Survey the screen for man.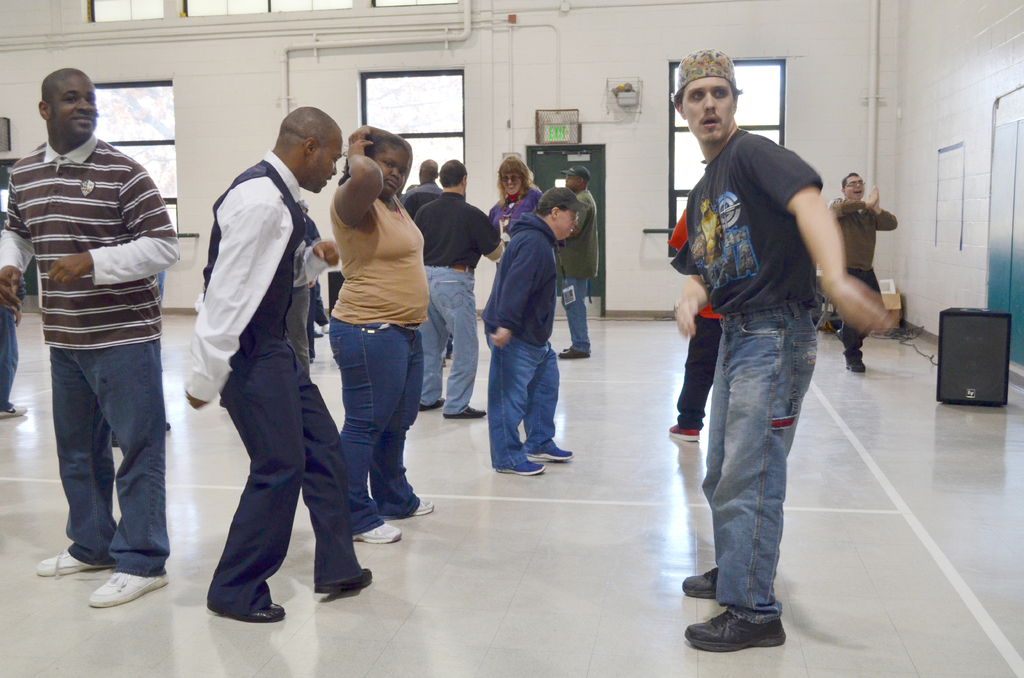
Survey found: <box>1,270,29,417</box>.
